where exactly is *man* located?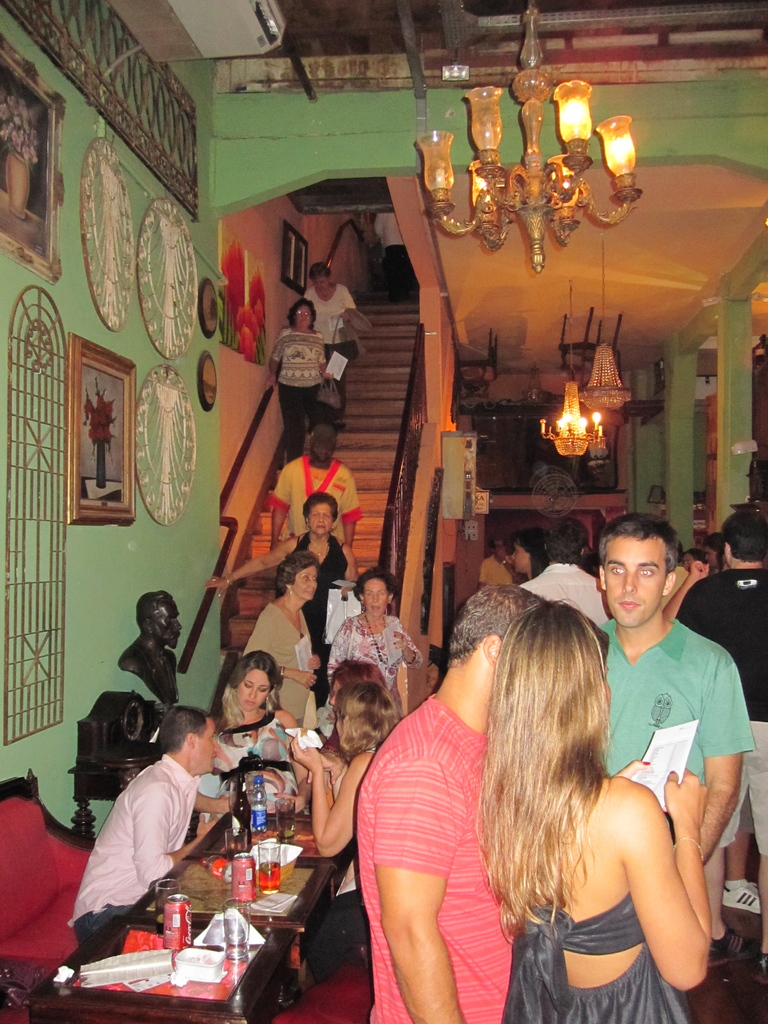
Its bounding box is 271:419:358:548.
